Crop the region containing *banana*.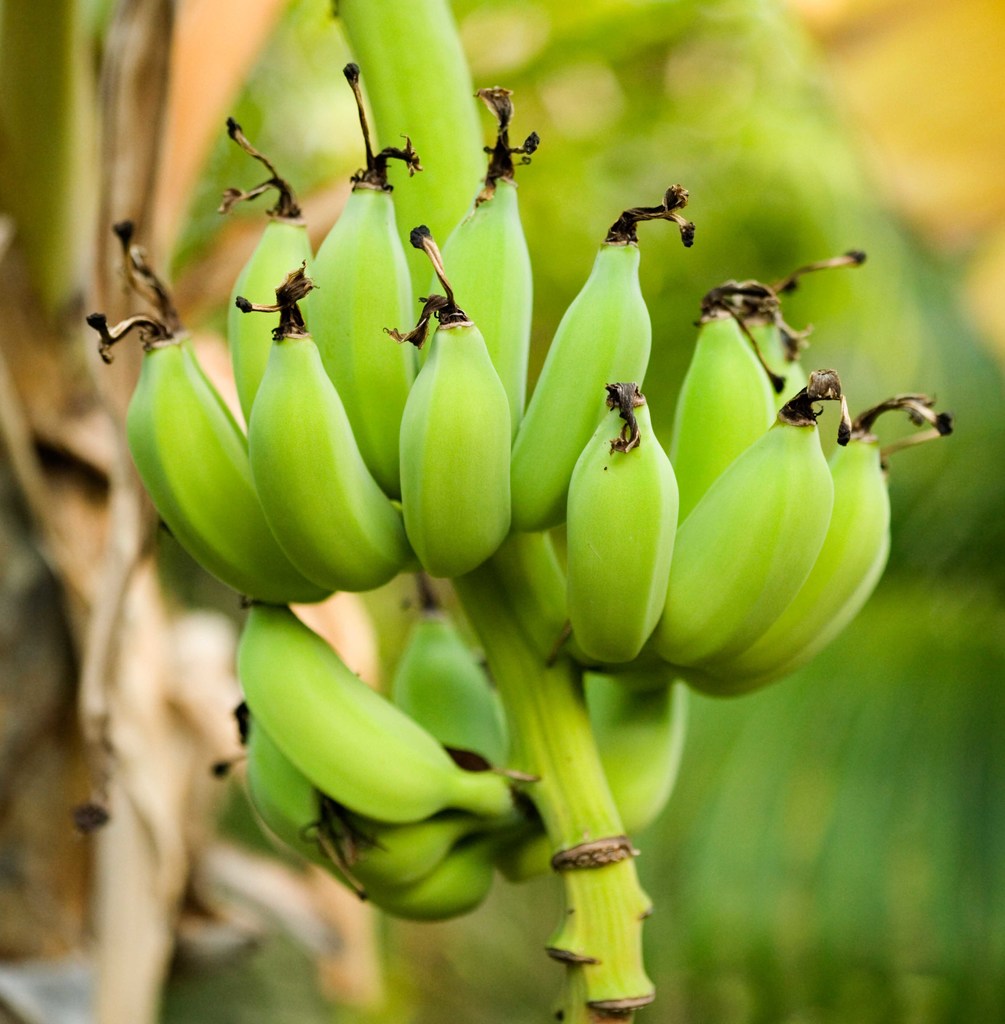
Crop region: left=565, top=379, right=674, bottom=662.
